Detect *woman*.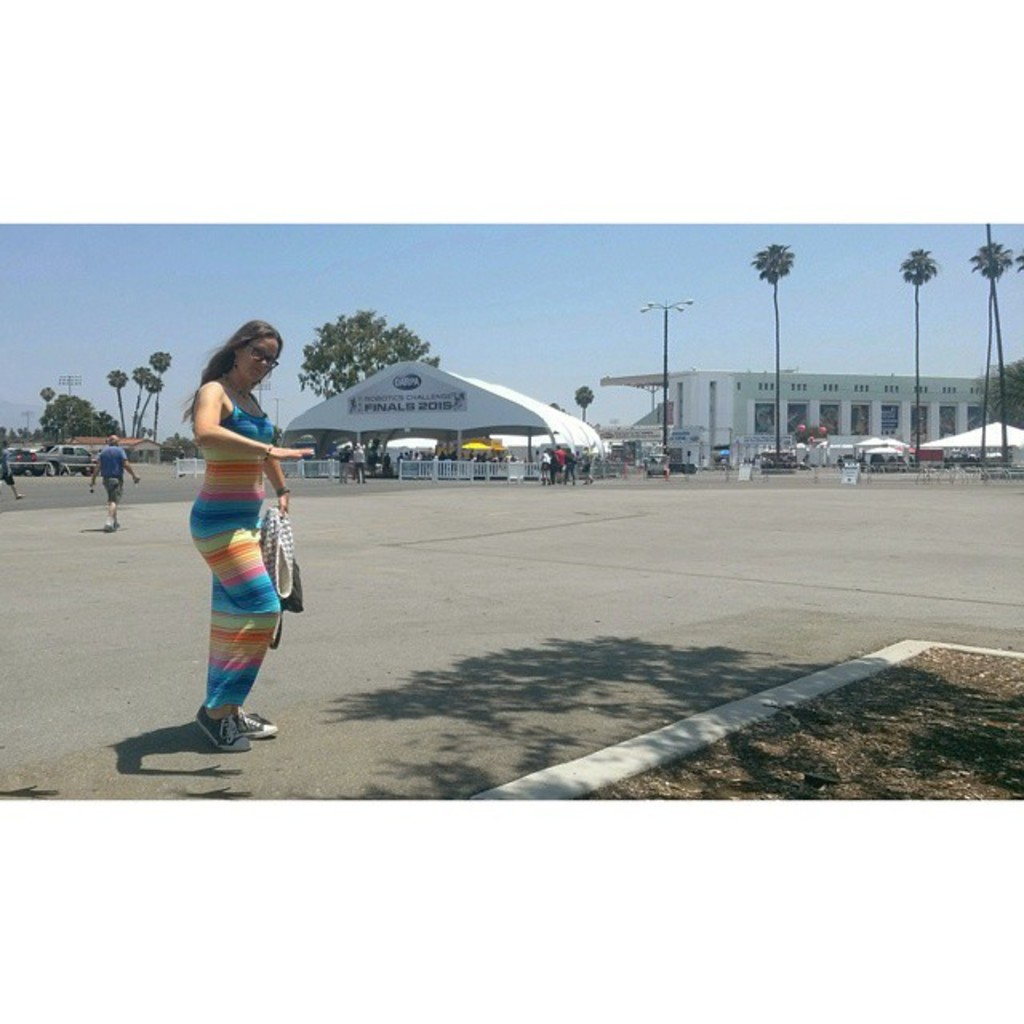
Detected at box(168, 326, 304, 747).
